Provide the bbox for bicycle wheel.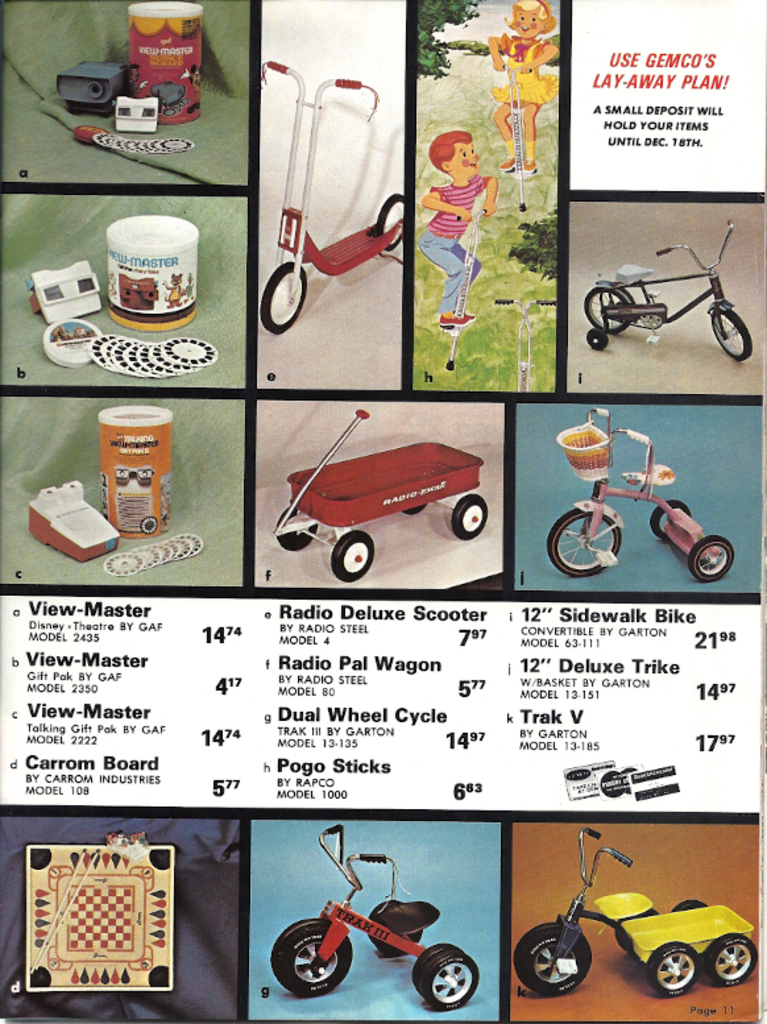
{"left": 364, "top": 900, "right": 432, "bottom": 954}.
